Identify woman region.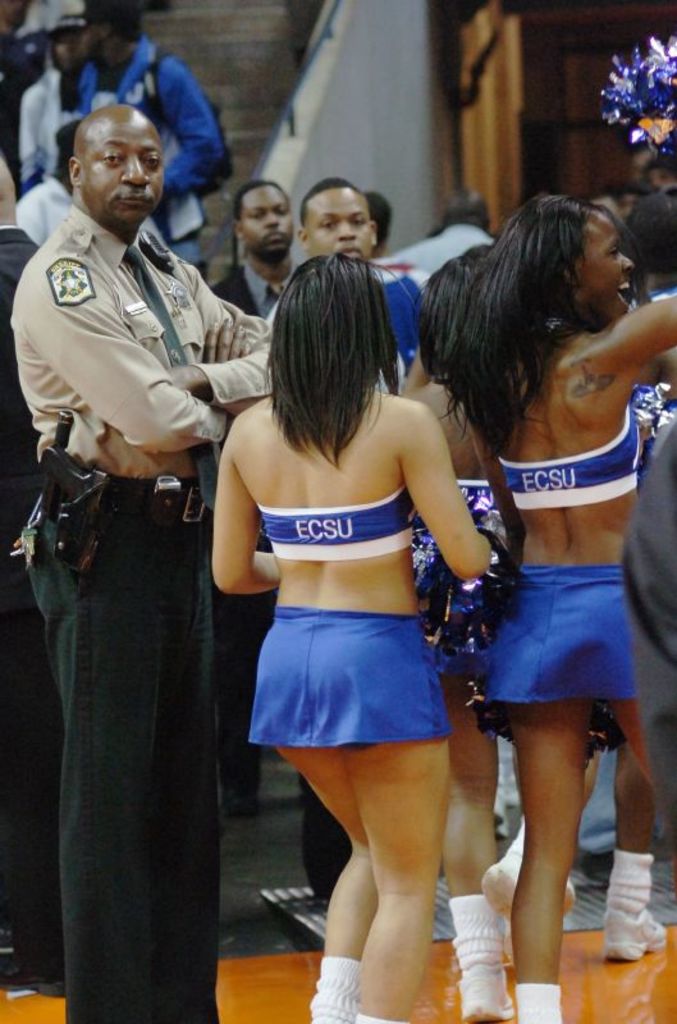
Region: crop(210, 259, 497, 1023).
